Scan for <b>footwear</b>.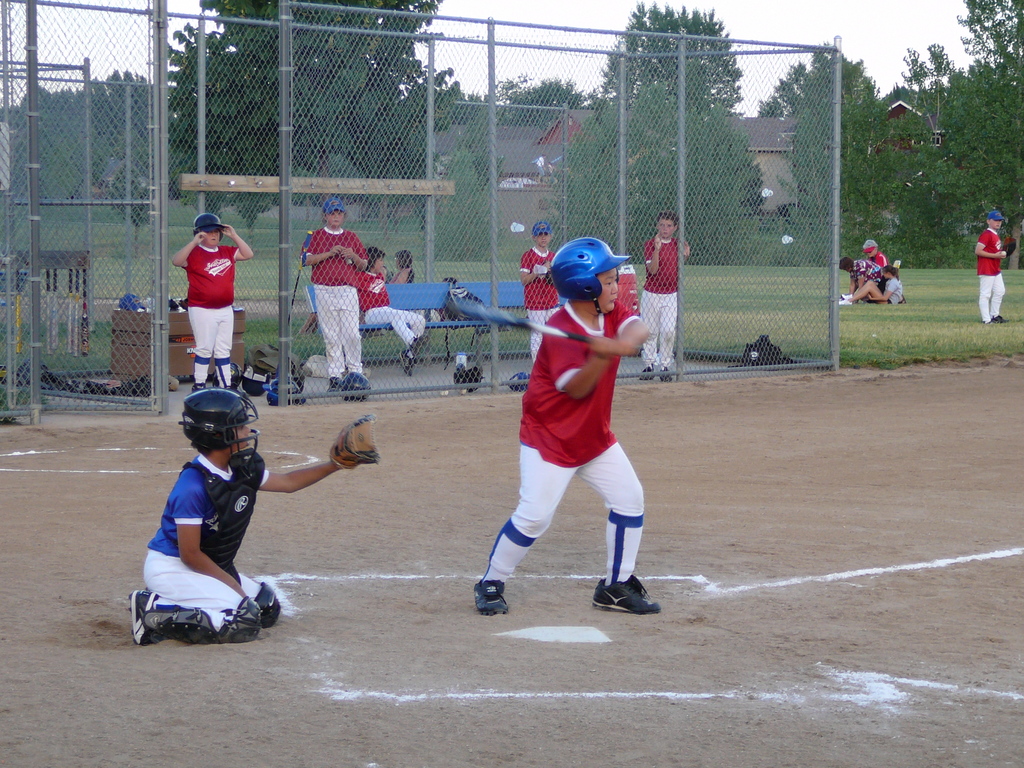
Scan result: 843:291:851:299.
